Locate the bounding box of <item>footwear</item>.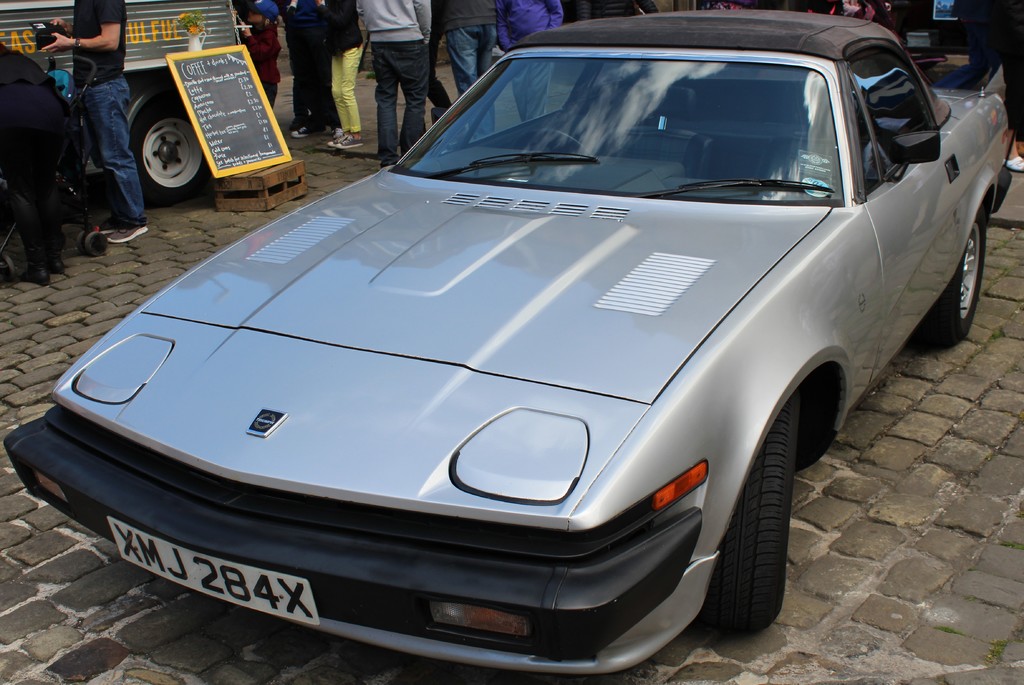
Bounding box: x1=1007 y1=156 x2=1023 y2=169.
